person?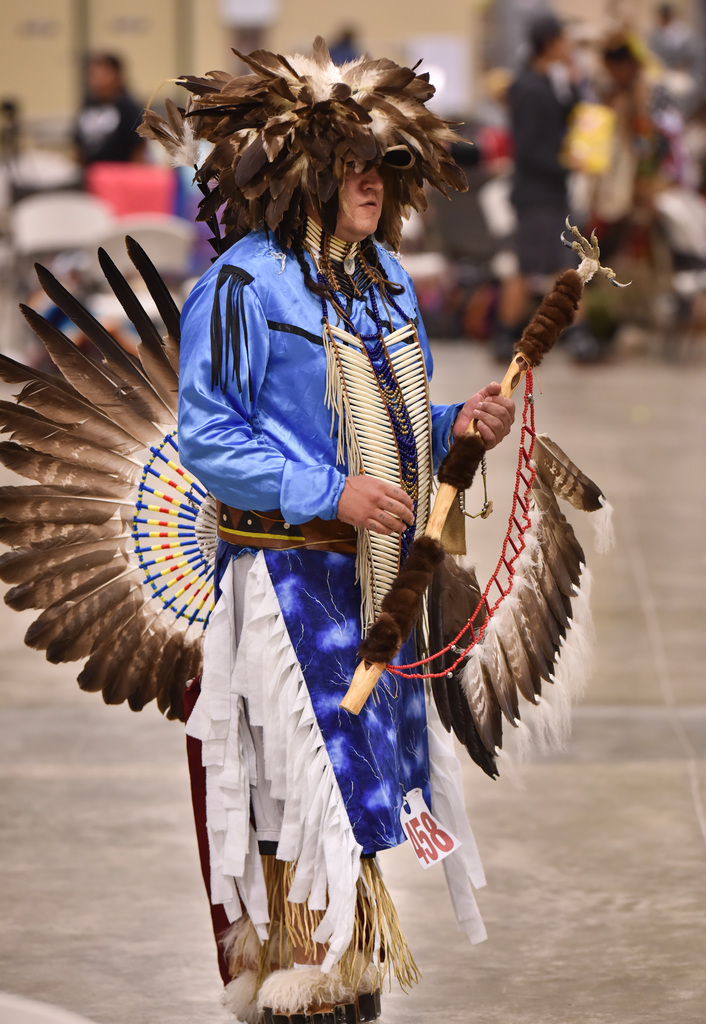
l=496, t=6, r=594, b=273
